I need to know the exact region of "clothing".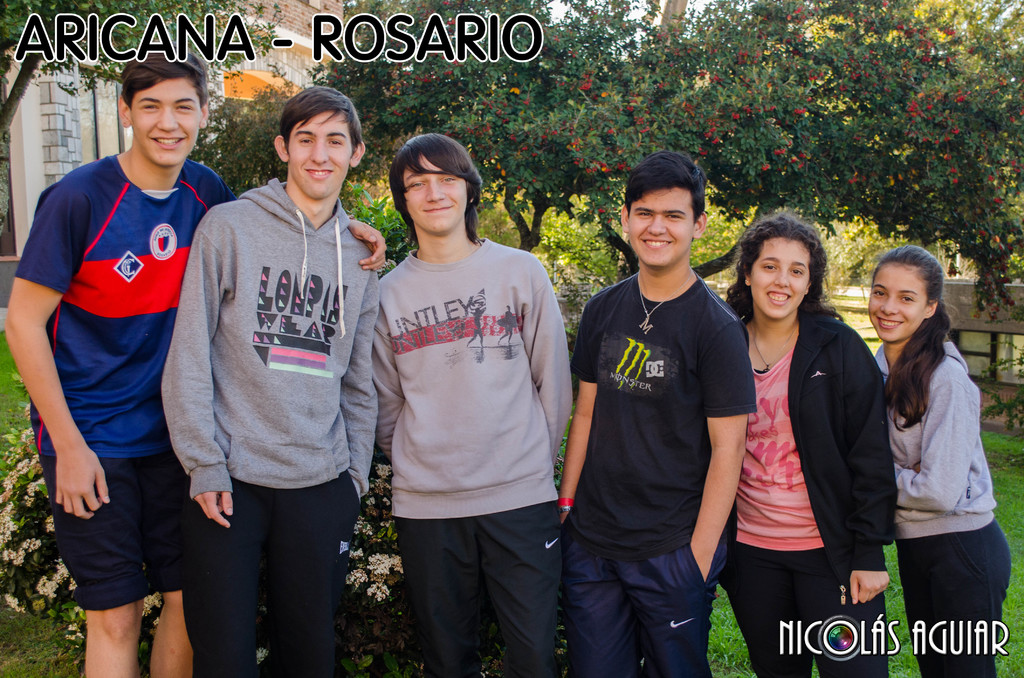
Region: locate(13, 154, 241, 617).
